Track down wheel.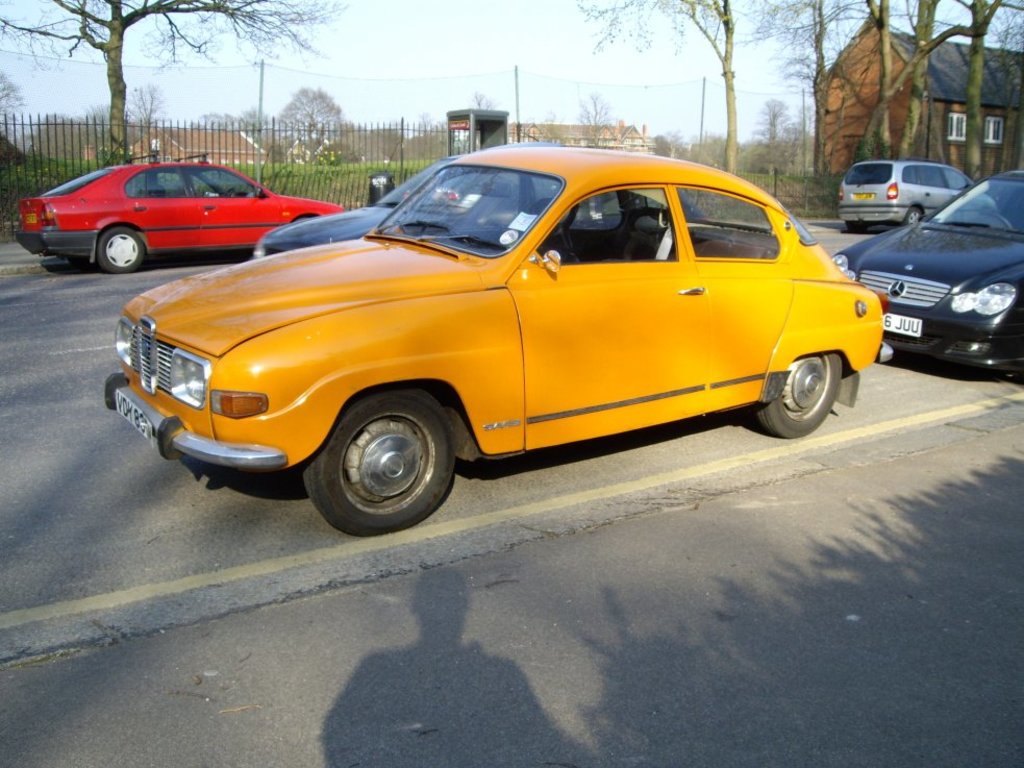
Tracked to detection(746, 351, 845, 440).
